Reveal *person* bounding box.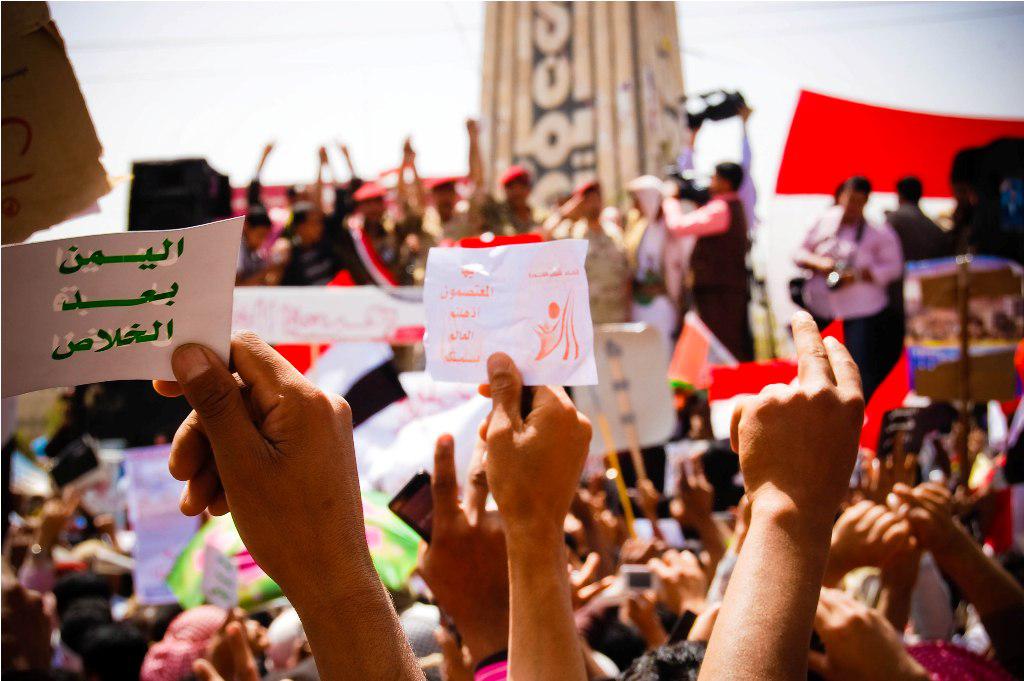
Revealed: {"x1": 806, "y1": 164, "x2": 920, "y2": 393}.
